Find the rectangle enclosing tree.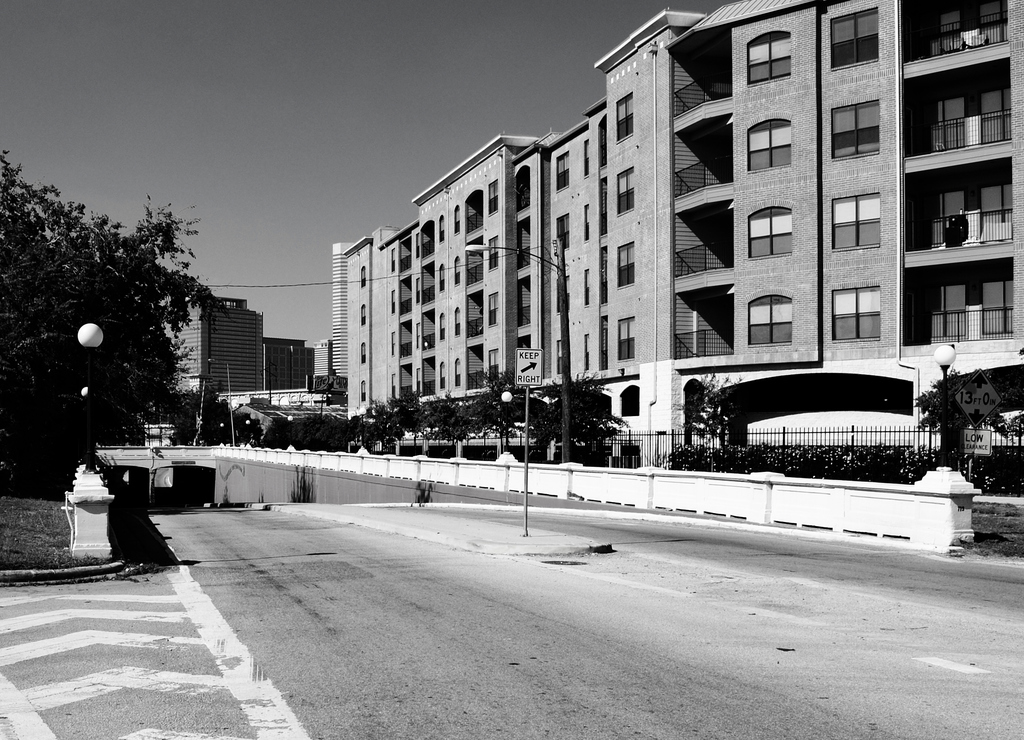
(x1=157, y1=394, x2=207, y2=435).
